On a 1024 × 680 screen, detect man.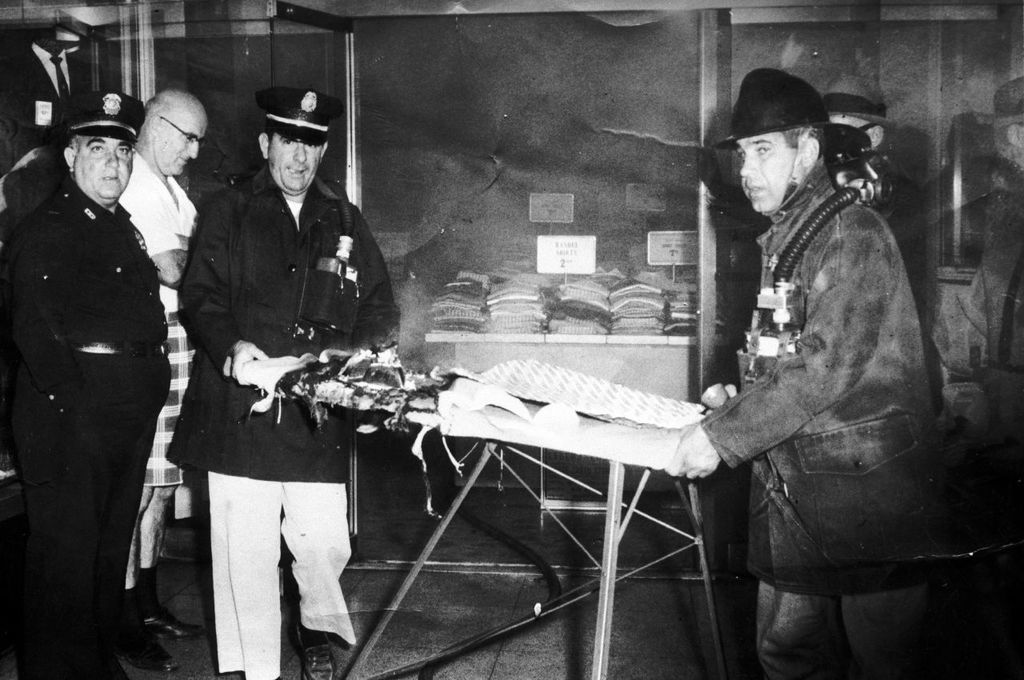
bbox=[171, 87, 397, 679].
